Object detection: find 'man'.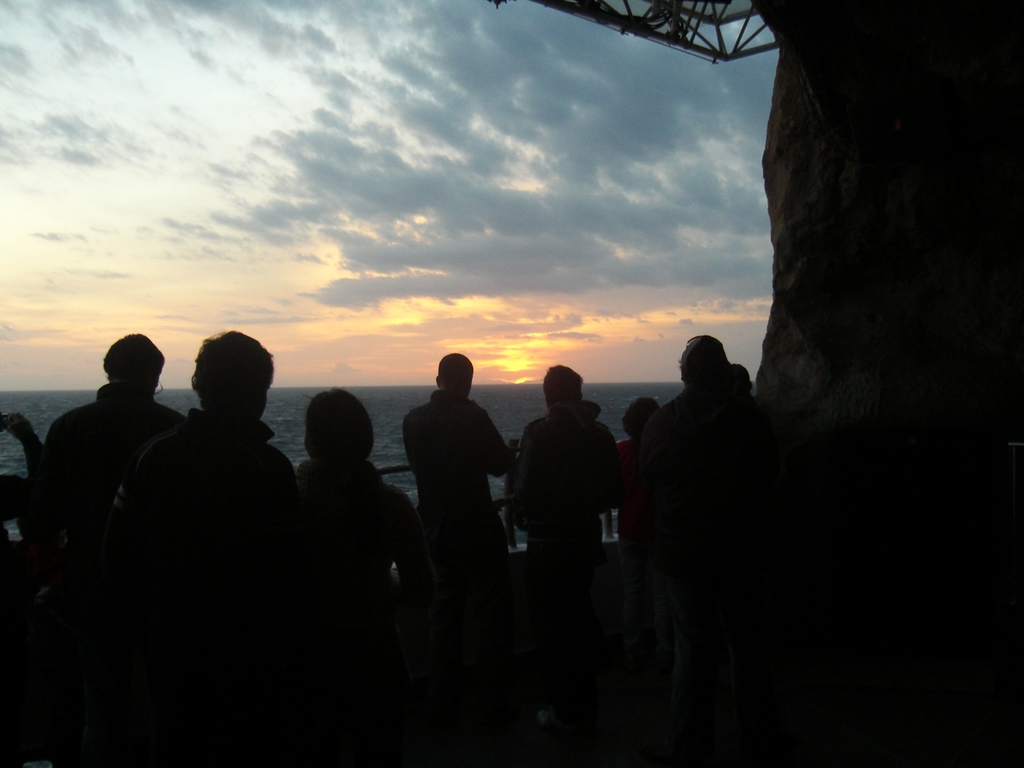
(left=395, top=349, right=509, bottom=605).
